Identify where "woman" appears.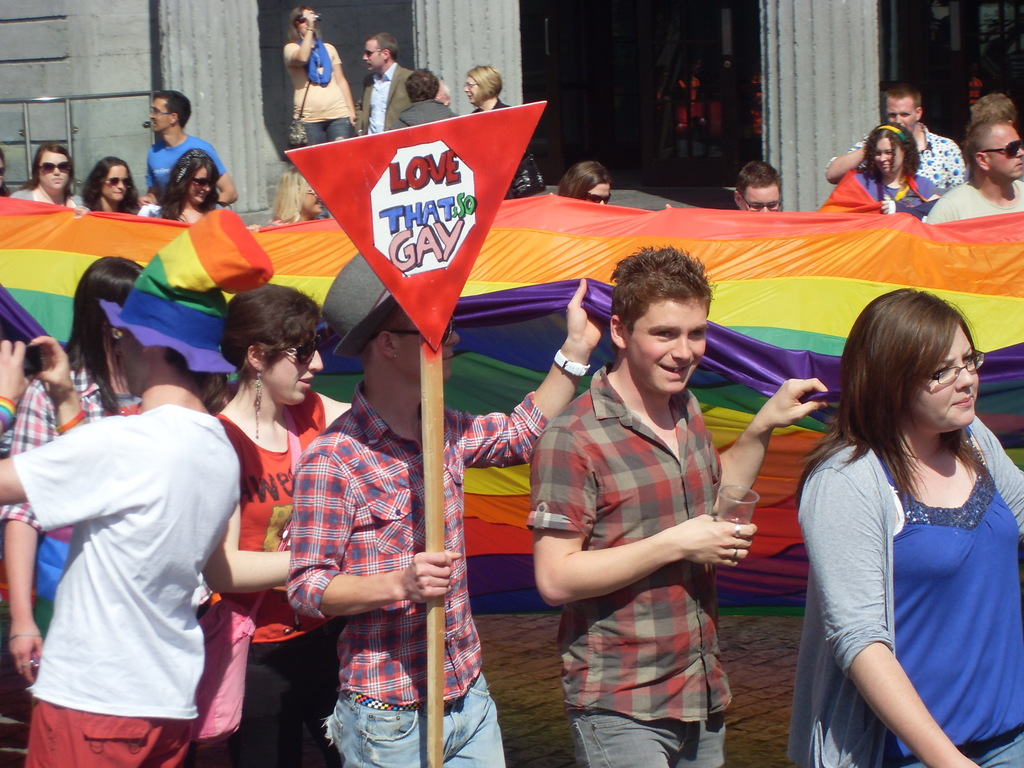
Appears at box(247, 165, 329, 230).
